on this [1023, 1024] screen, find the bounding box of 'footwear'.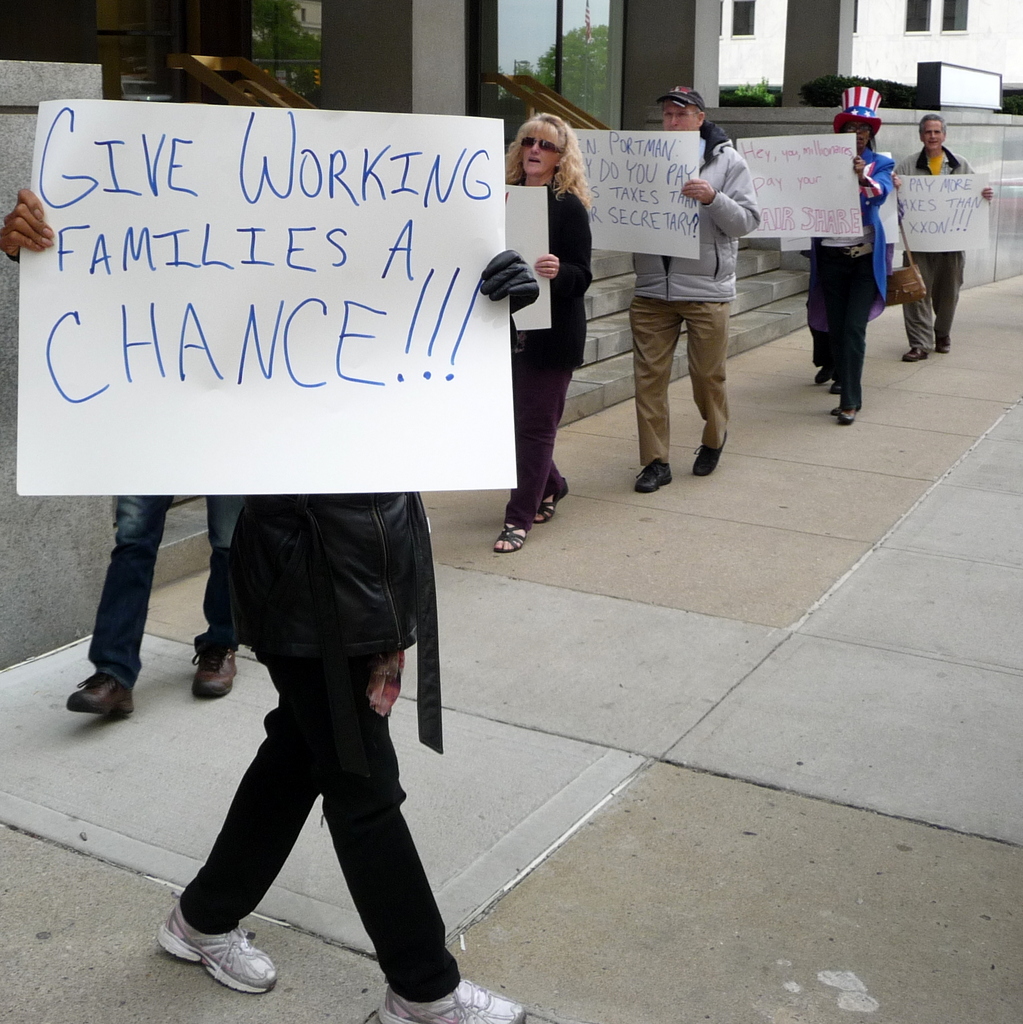
Bounding box: box=[940, 340, 950, 352].
